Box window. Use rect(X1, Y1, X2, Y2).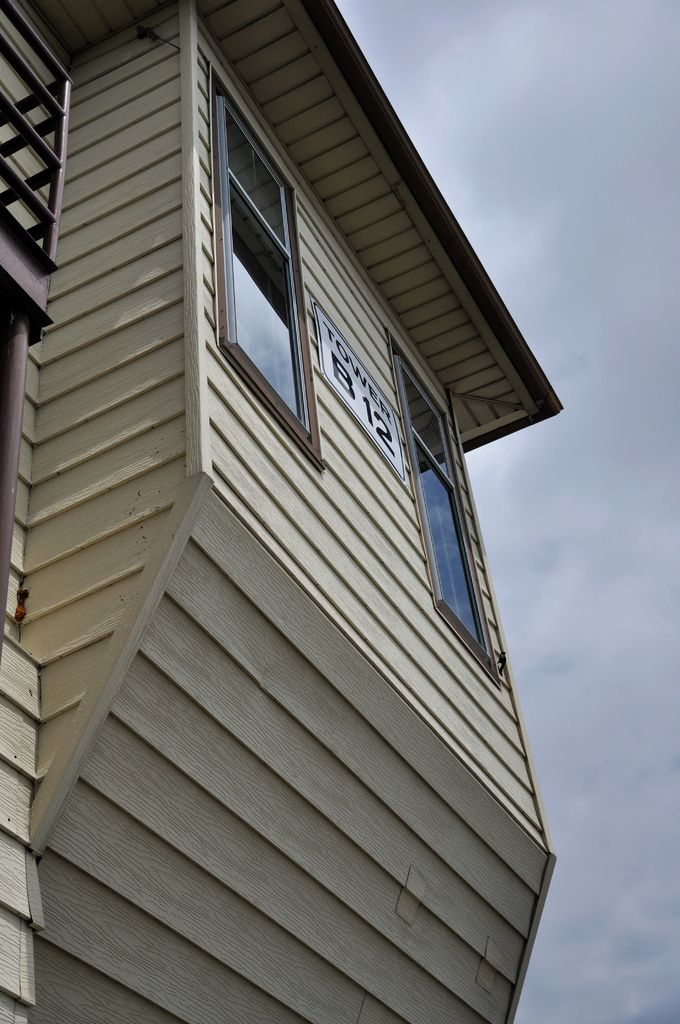
rect(390, 332, 498, 696).
